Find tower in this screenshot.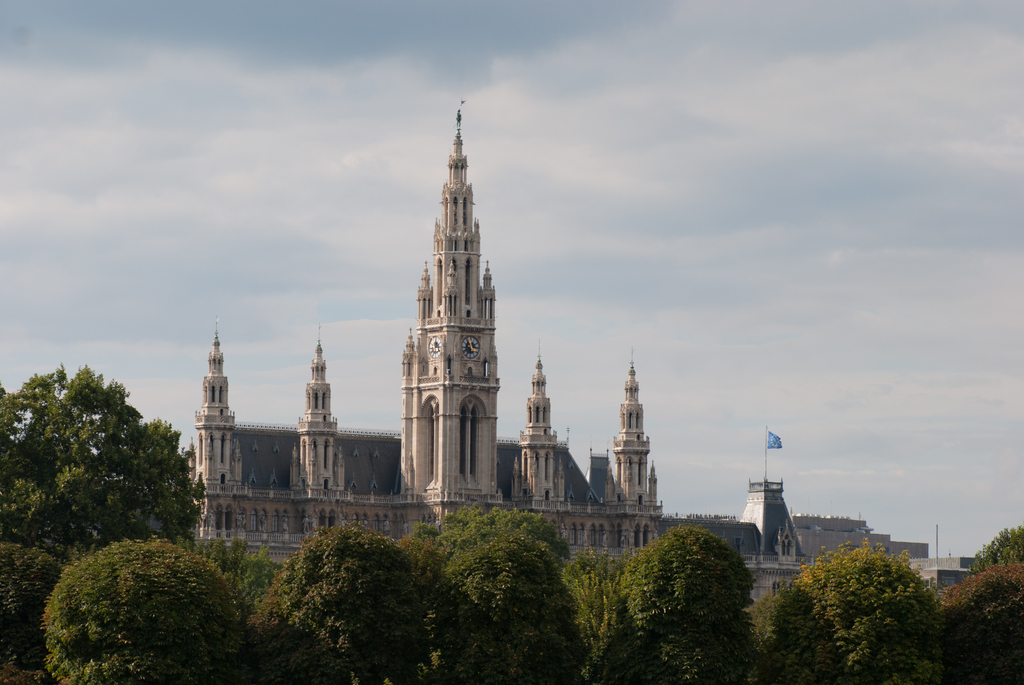
The bounding box for tower is x1=509, y1=366, x2=585, y2=523.
